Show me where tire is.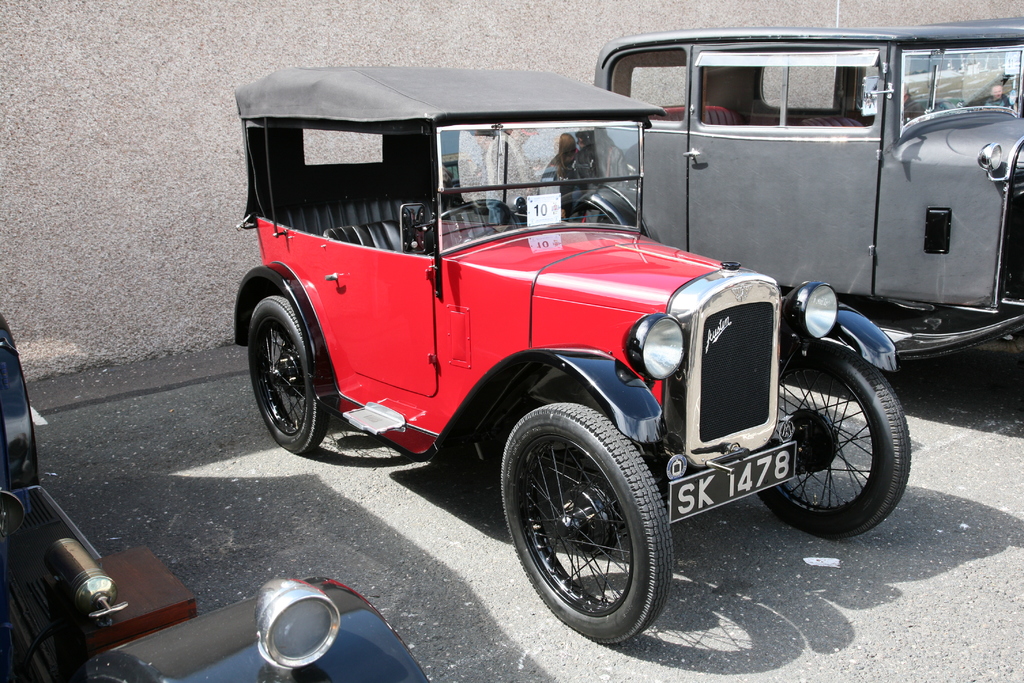
tire is at left=755, top=343, right=909, bottom=538.
